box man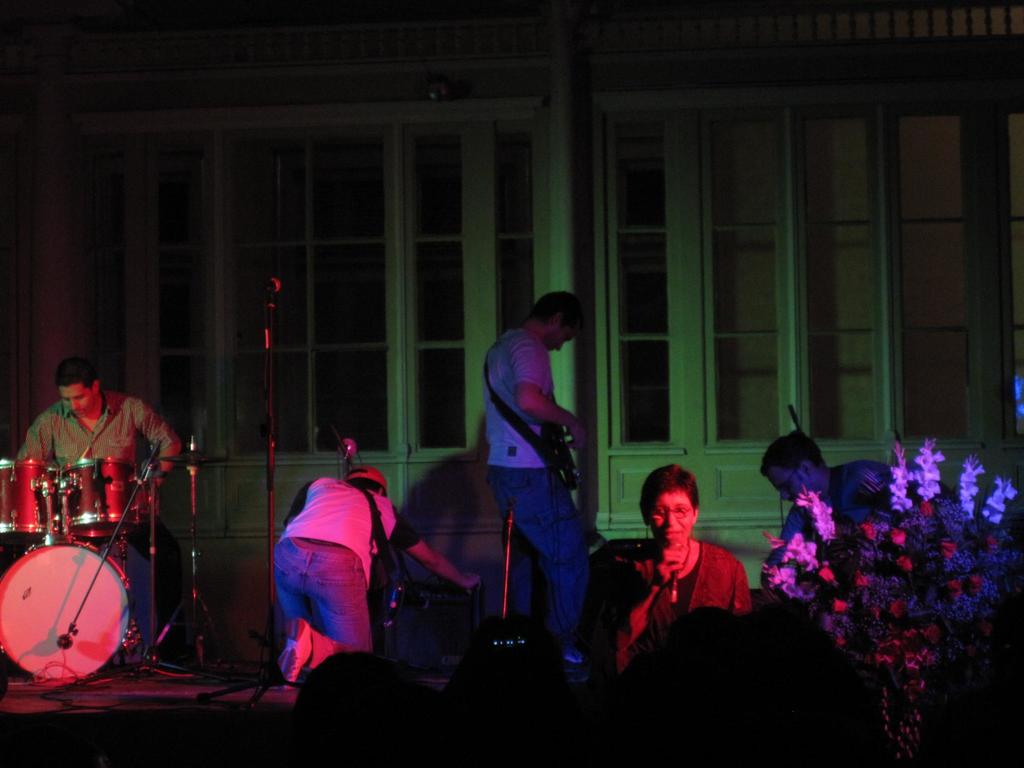
left=12, top=353, right=182, bottom=675
